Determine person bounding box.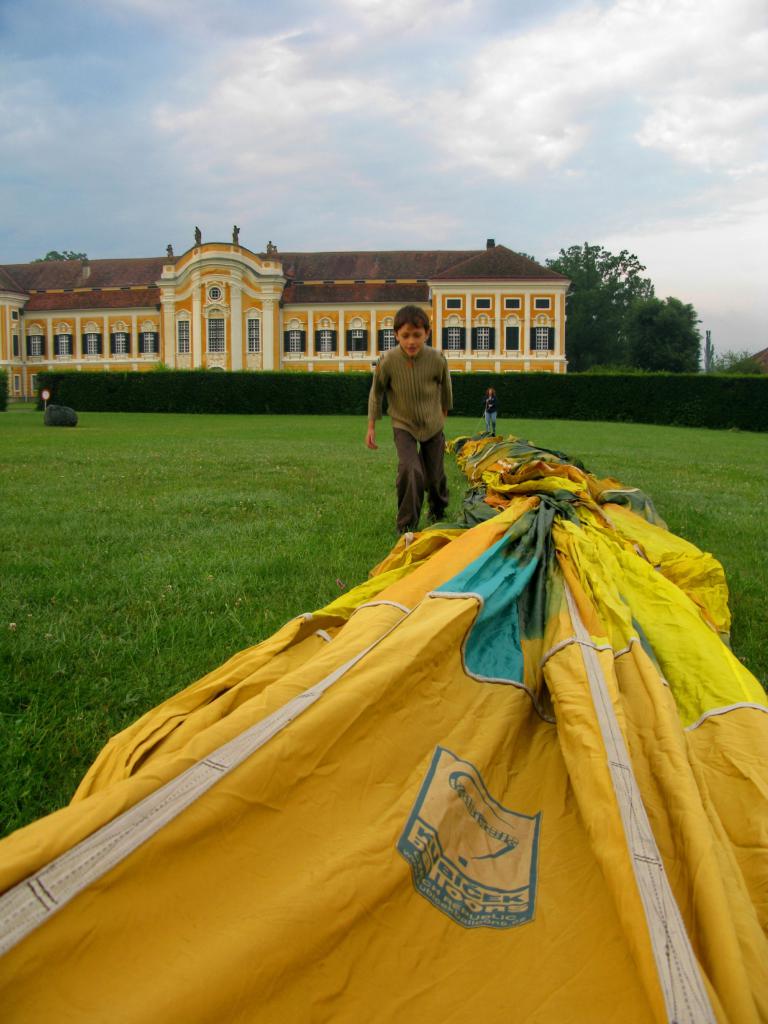
Determined: <box>483,384,499,431</box>.
